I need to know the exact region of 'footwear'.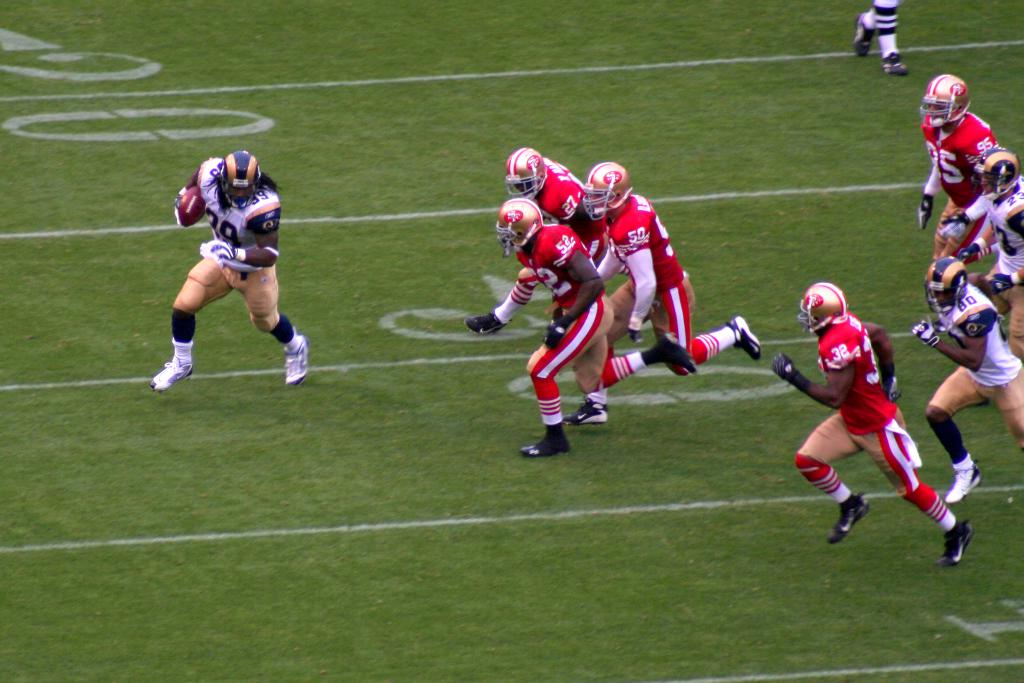
Region: bbox(561, 394, 607, 427).
